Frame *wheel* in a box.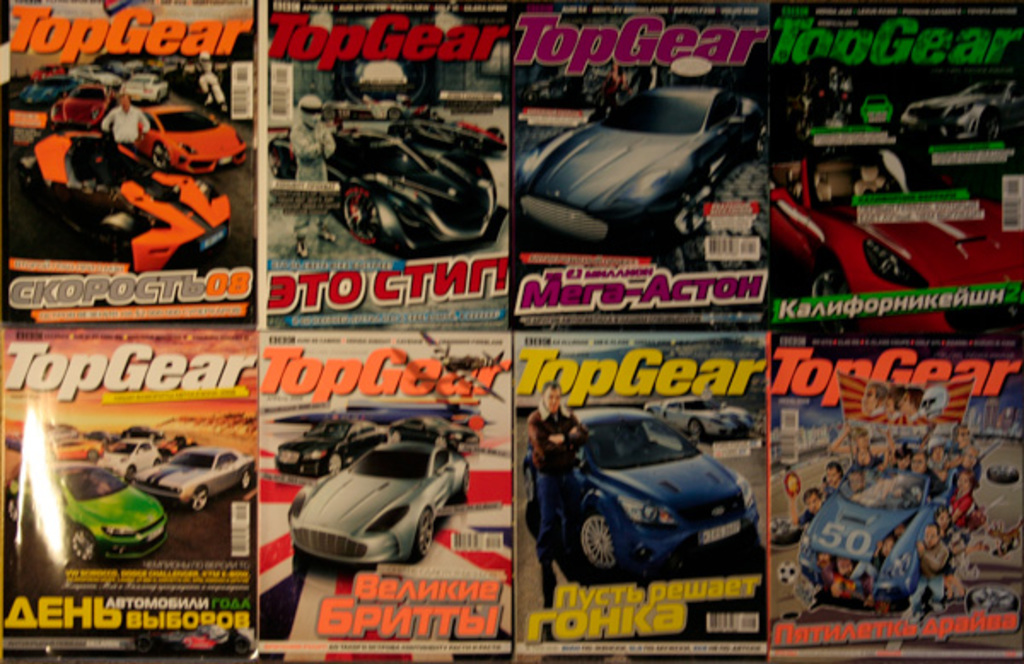
pyautogui.locateOnScreen(154, 456, 160, 468).
